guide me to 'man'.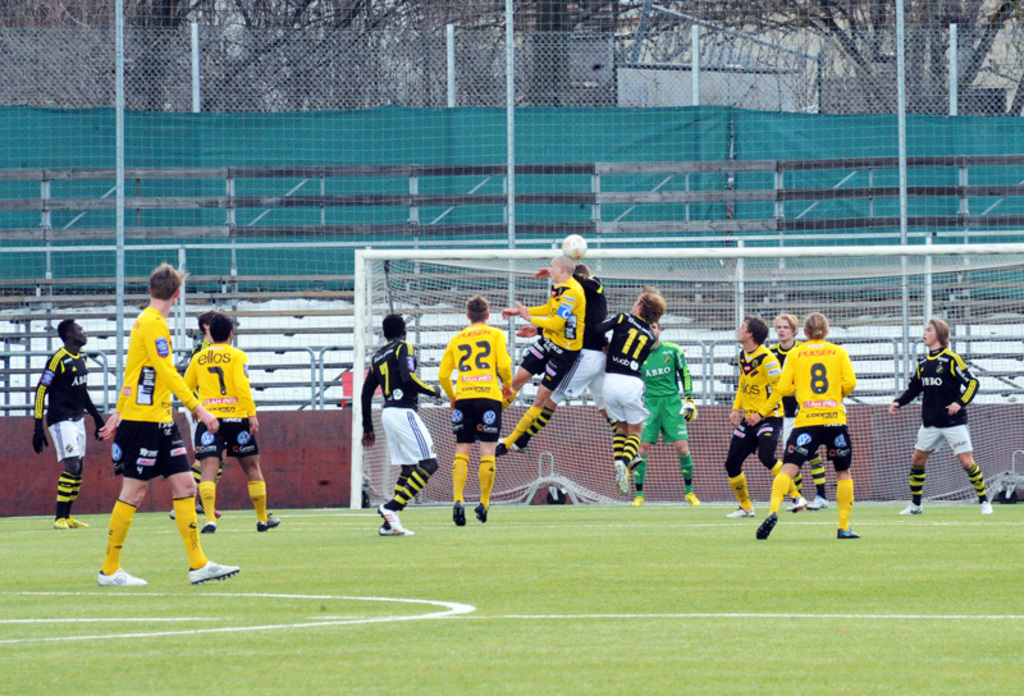
Guidance: [902, 308, 993, 518].
